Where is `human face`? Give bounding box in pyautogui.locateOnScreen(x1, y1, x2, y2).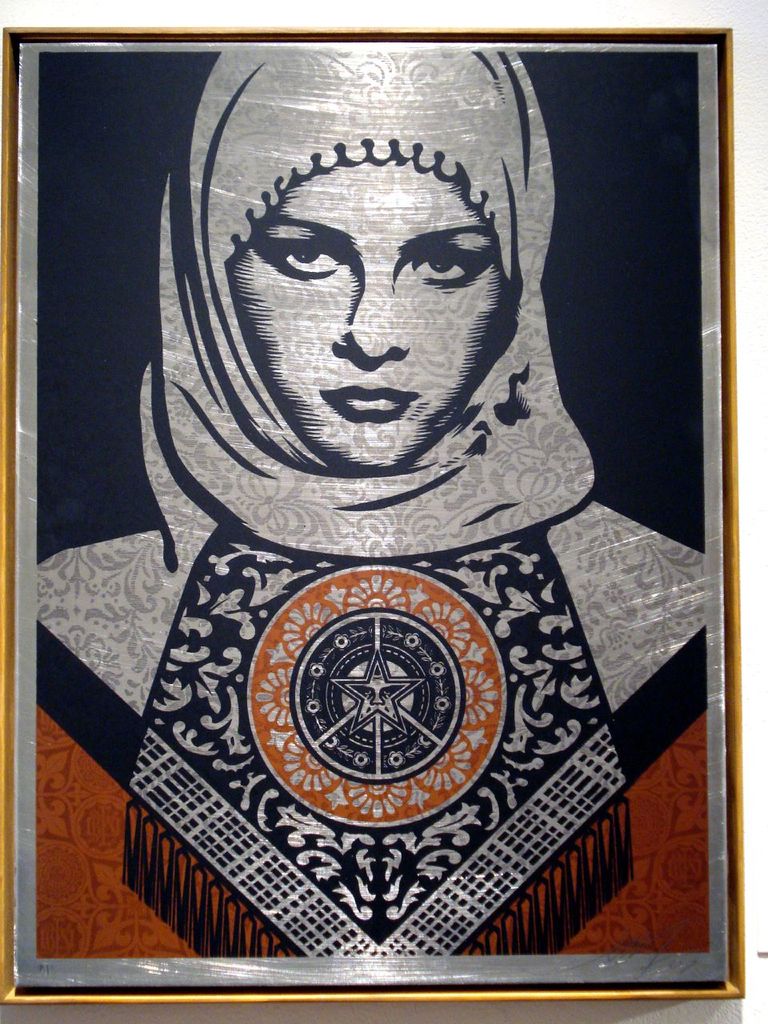
pyautogui.locateOnScreen(227, 163, 502, 471).
